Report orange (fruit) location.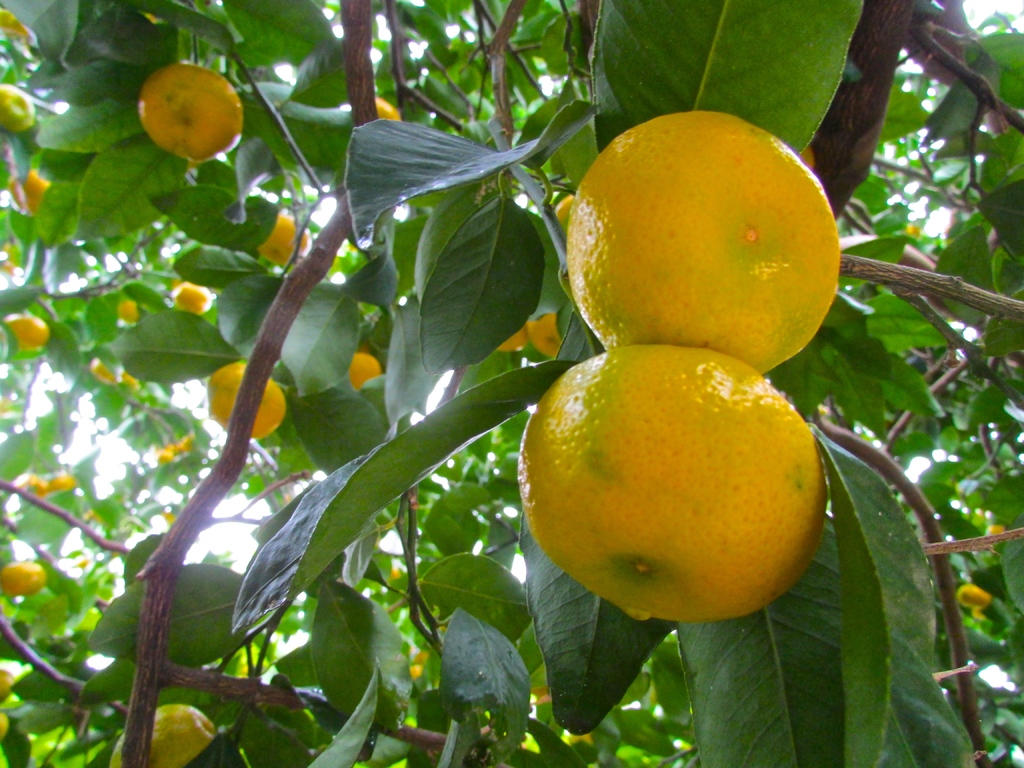
Report: Rect(344, 355, 380, 385).
